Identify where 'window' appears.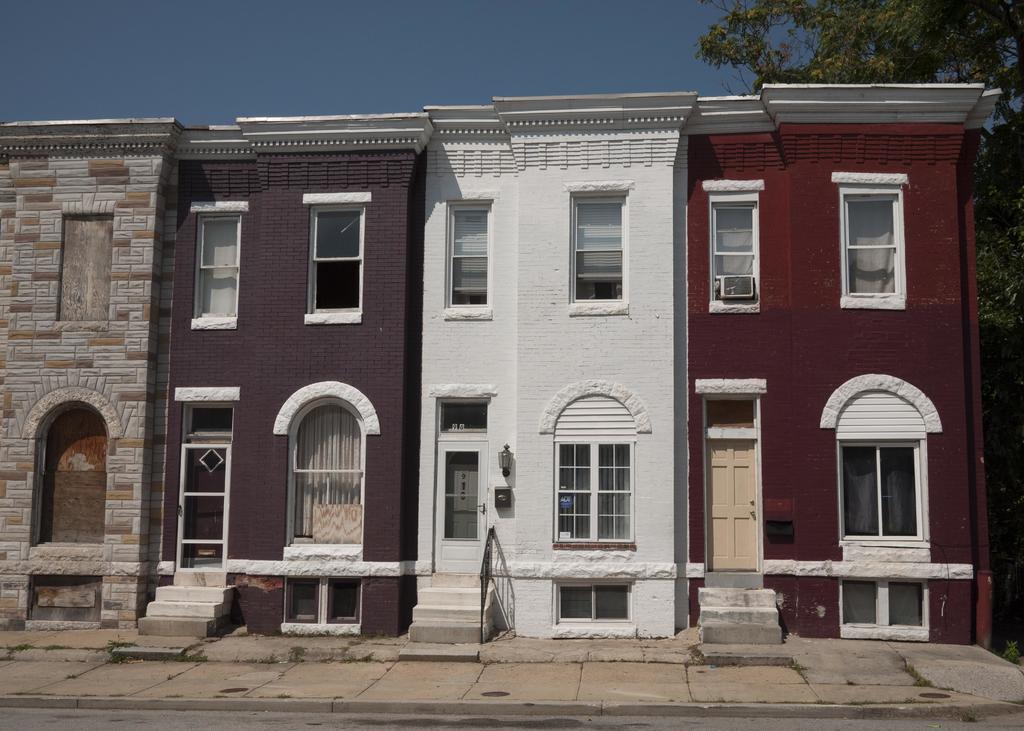
Appears at [left=593, top=586, right=631, bottom=622].
